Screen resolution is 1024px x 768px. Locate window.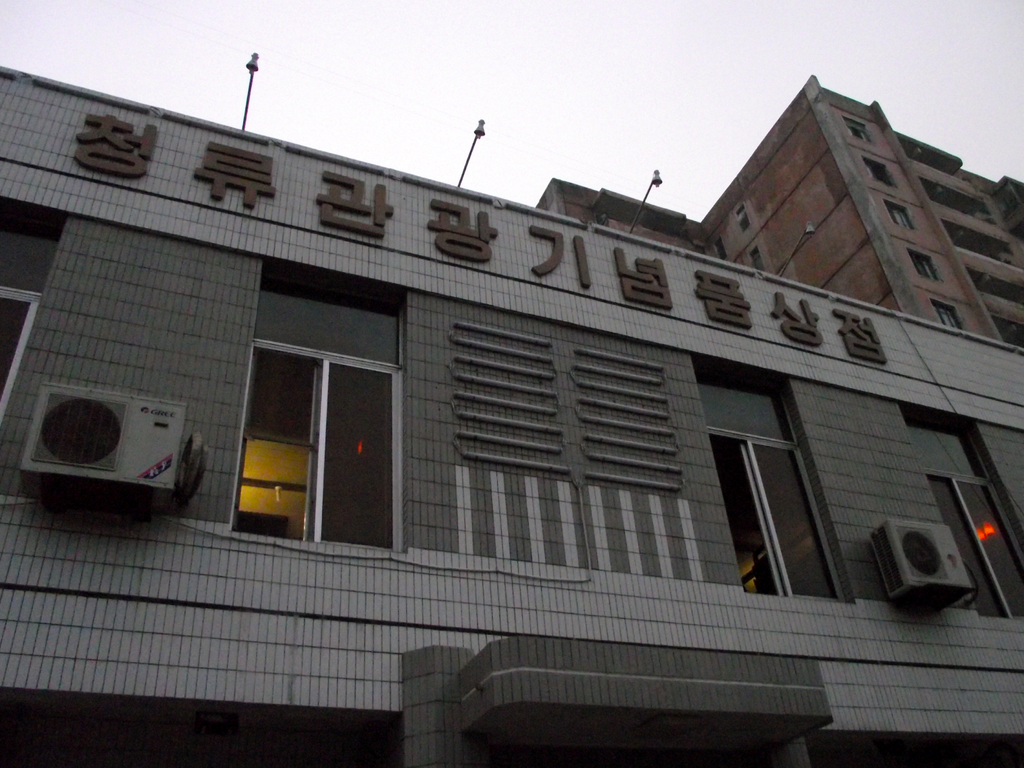
crop(0, 288, 42, 423).
